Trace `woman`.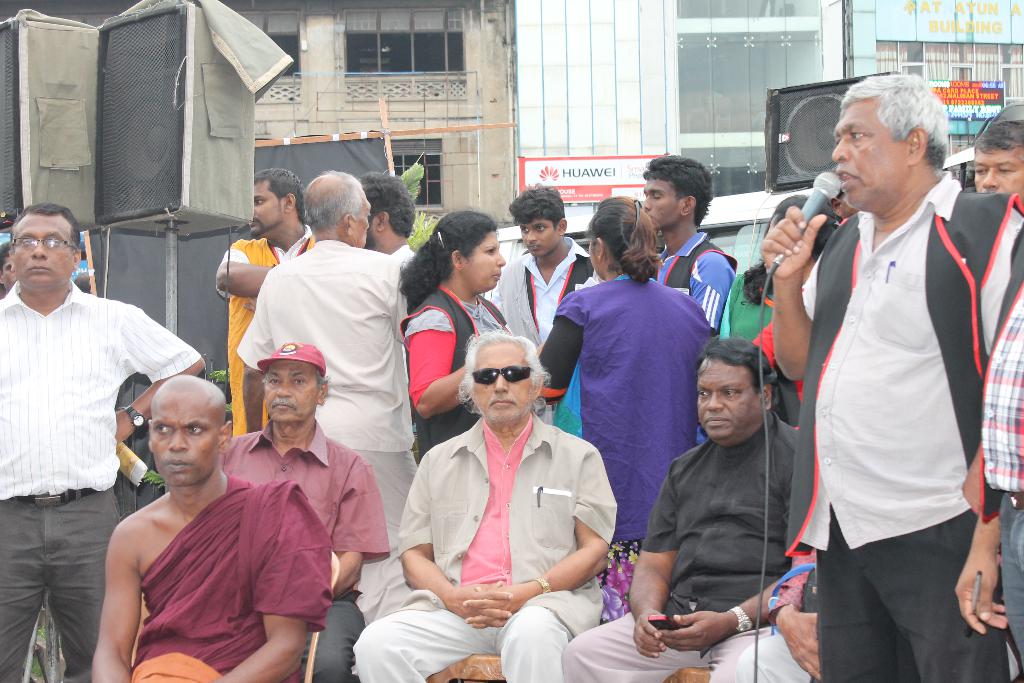
Traced to 398,206,520,460.
